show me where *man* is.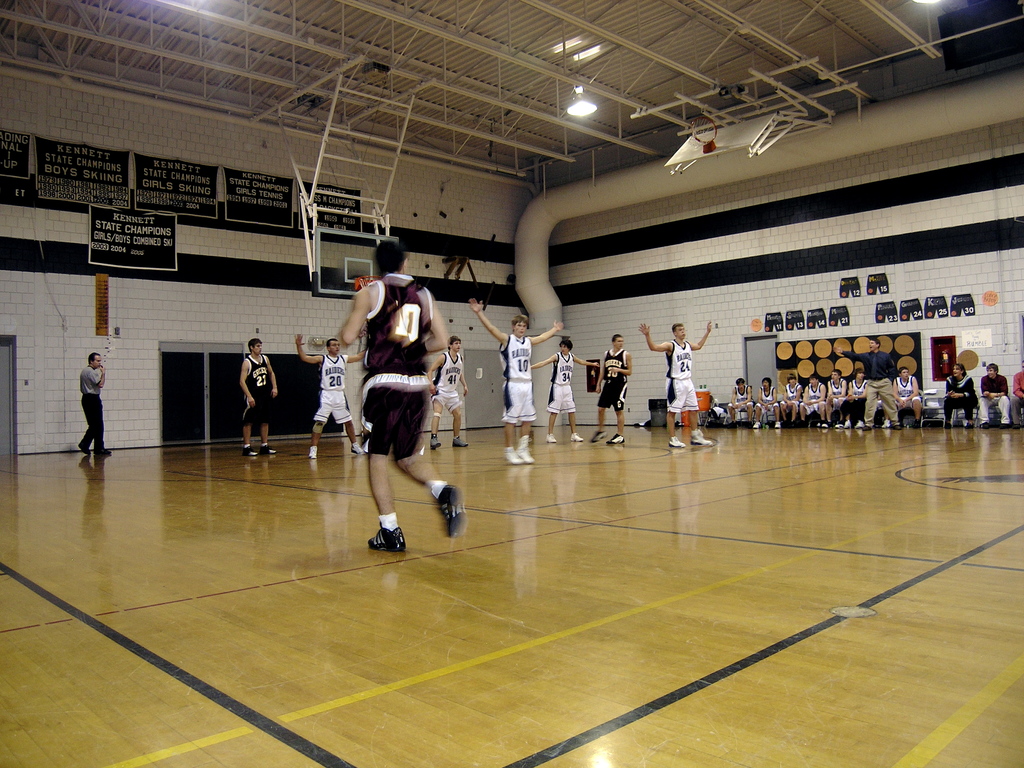
*man* is at [x1=239, y1=338, x2=277, y2=458].
